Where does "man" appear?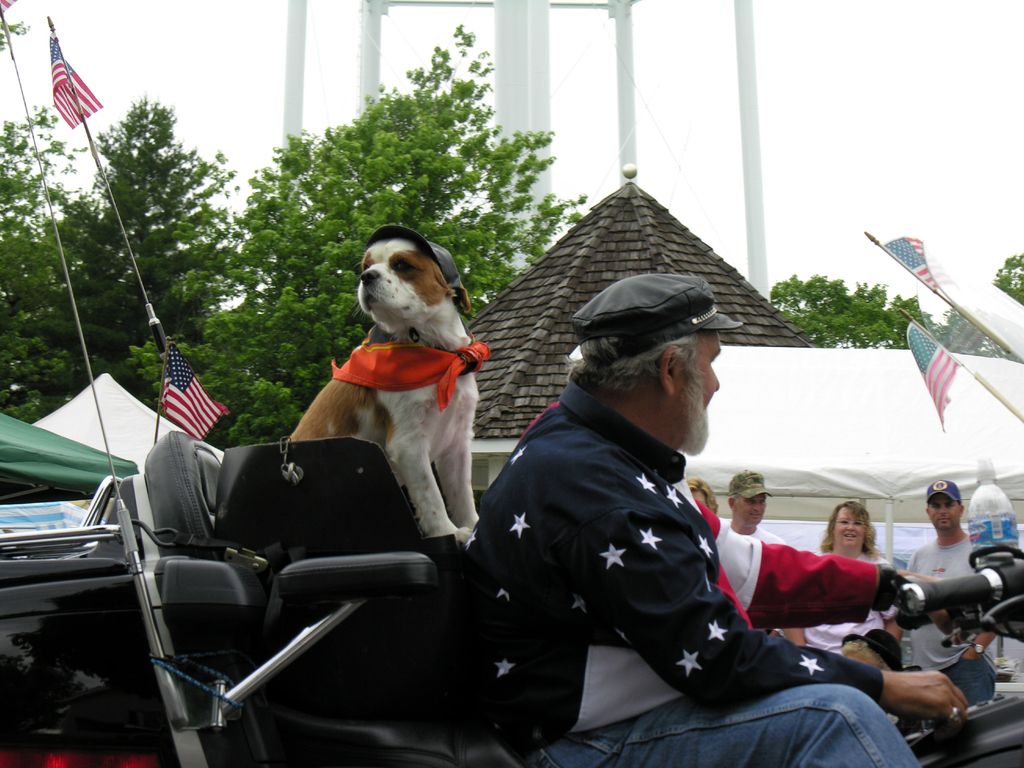
Appears at <bbox>892, 477, 995, 708</bbox>.
